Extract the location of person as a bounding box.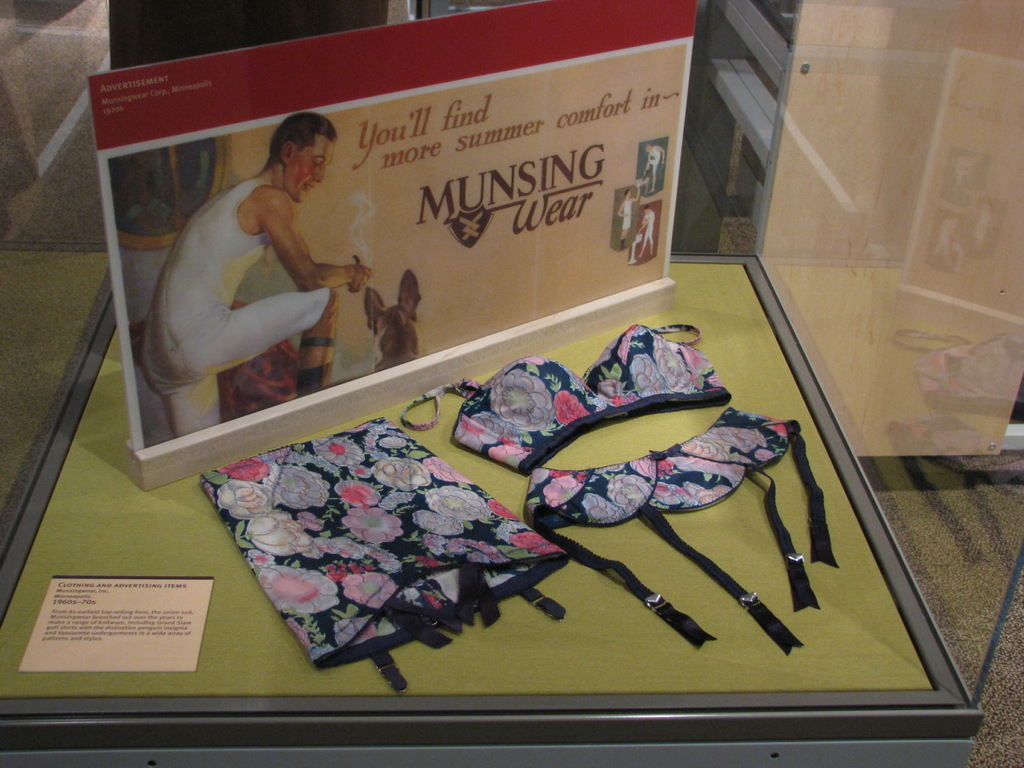
<bbox>146, 114, 374, 436</bbox>.
